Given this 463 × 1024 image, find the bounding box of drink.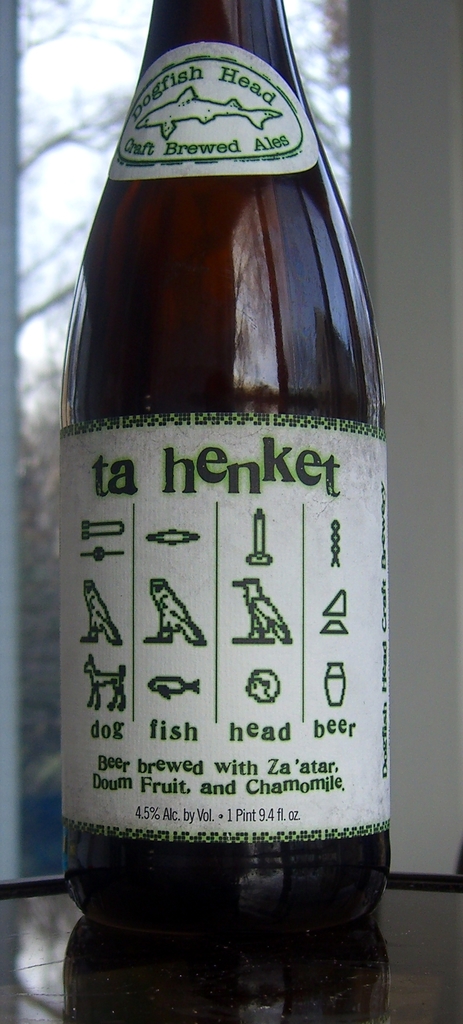
crop(58, 52, 373, 939).
